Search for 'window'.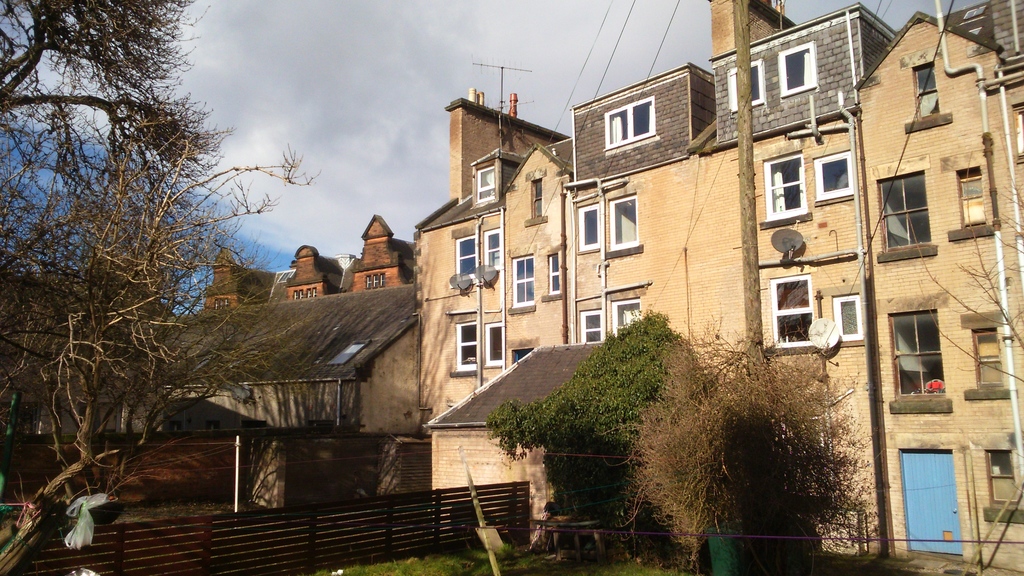
Found at bbox=(608, 196, 640, 245).
